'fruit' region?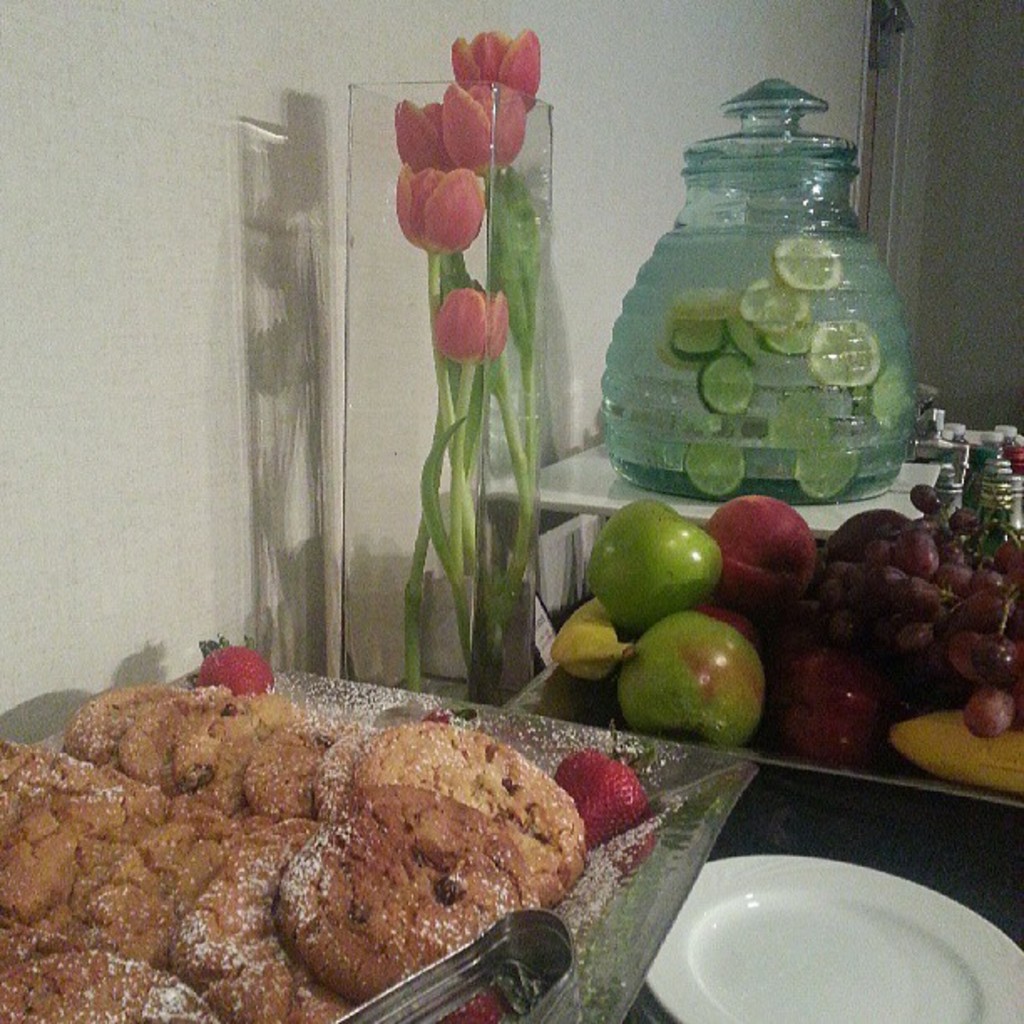
x1=562, y1=745, x2=644, y2=843
